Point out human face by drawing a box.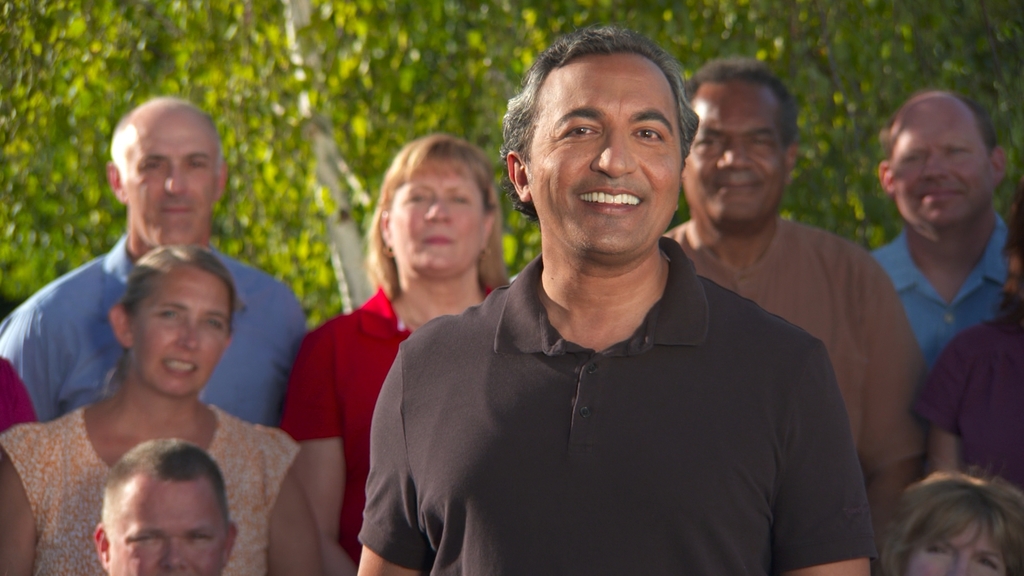
387:157:484:276.
